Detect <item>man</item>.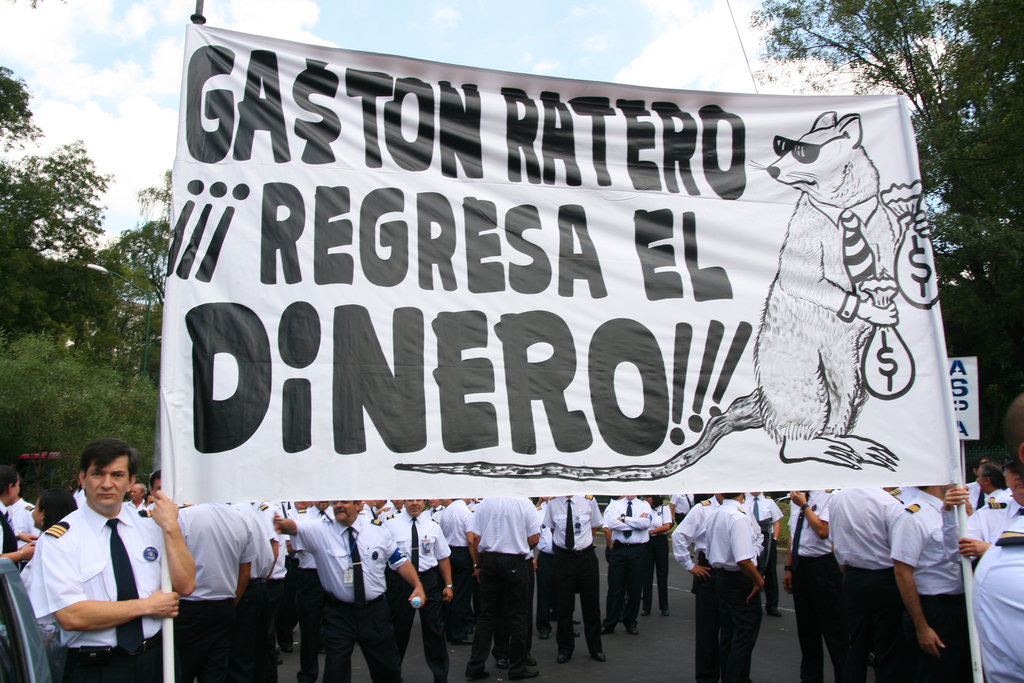
Detected at (378,489,452,682).
